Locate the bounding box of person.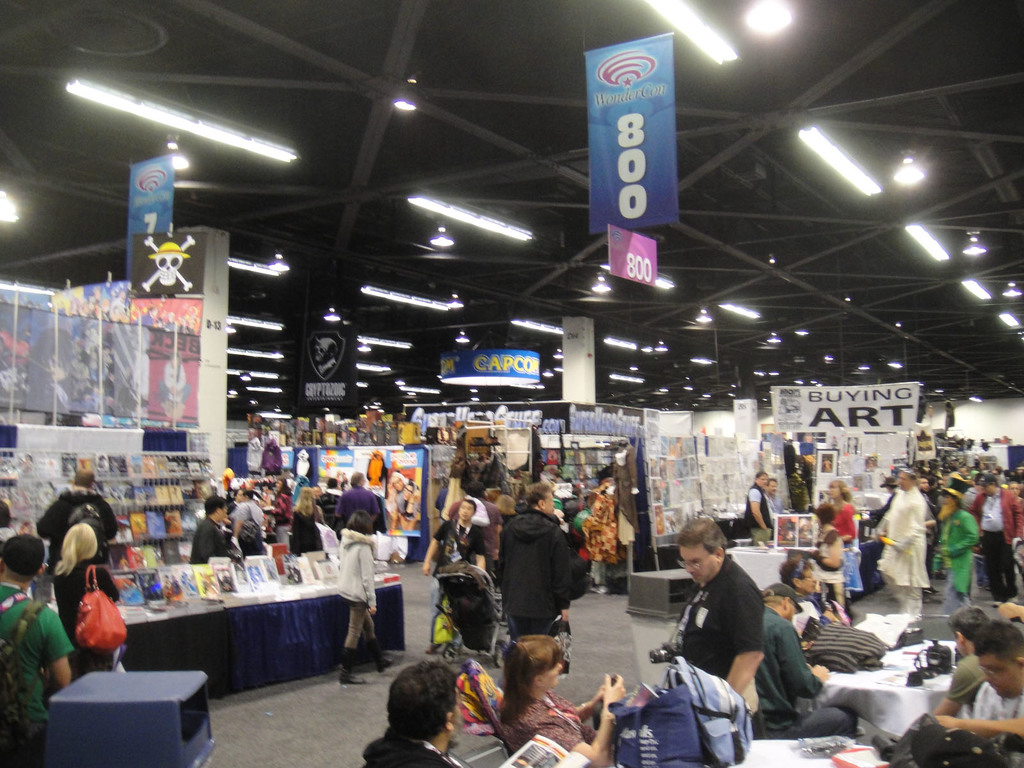
Bounding box: {"left": 244, "top": 423, "right": 266, "bottom": 477}.
